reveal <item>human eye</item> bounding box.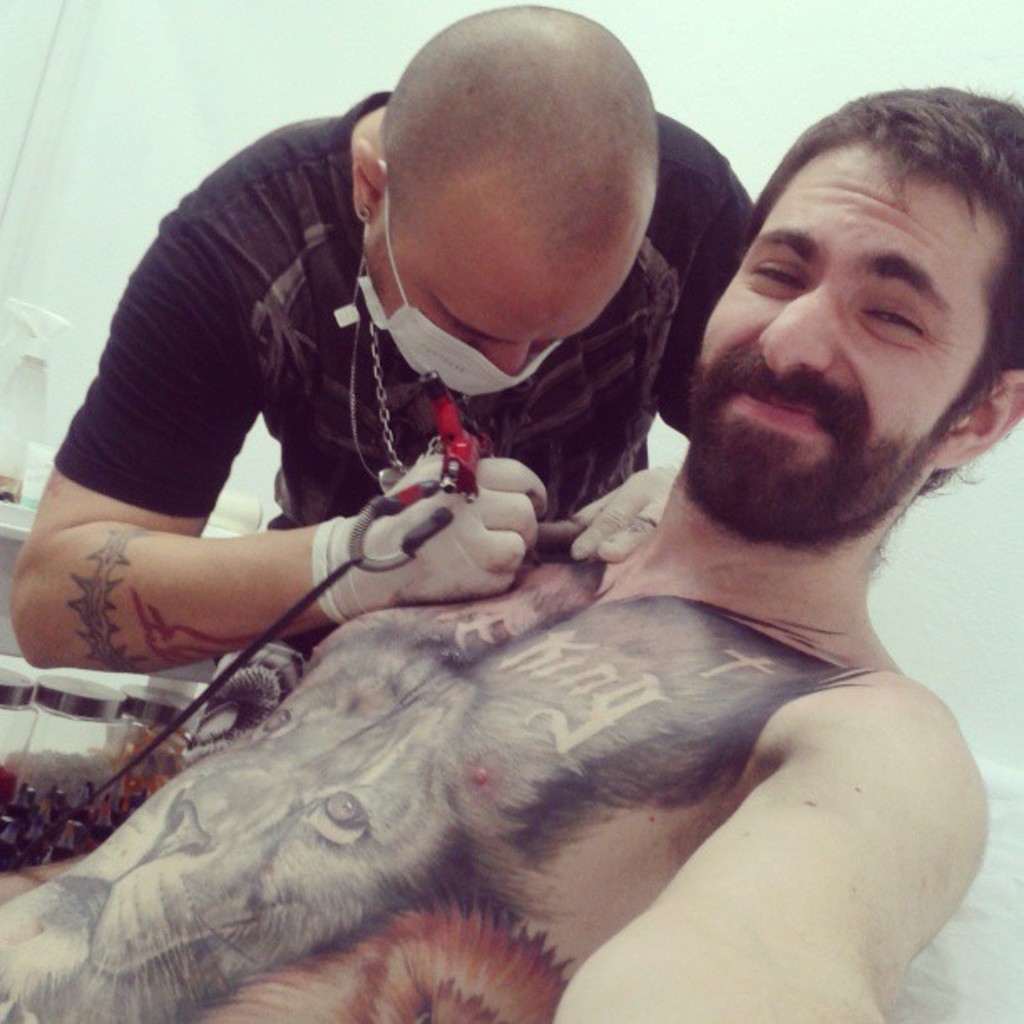
Revealed: 862 296 924 336.
